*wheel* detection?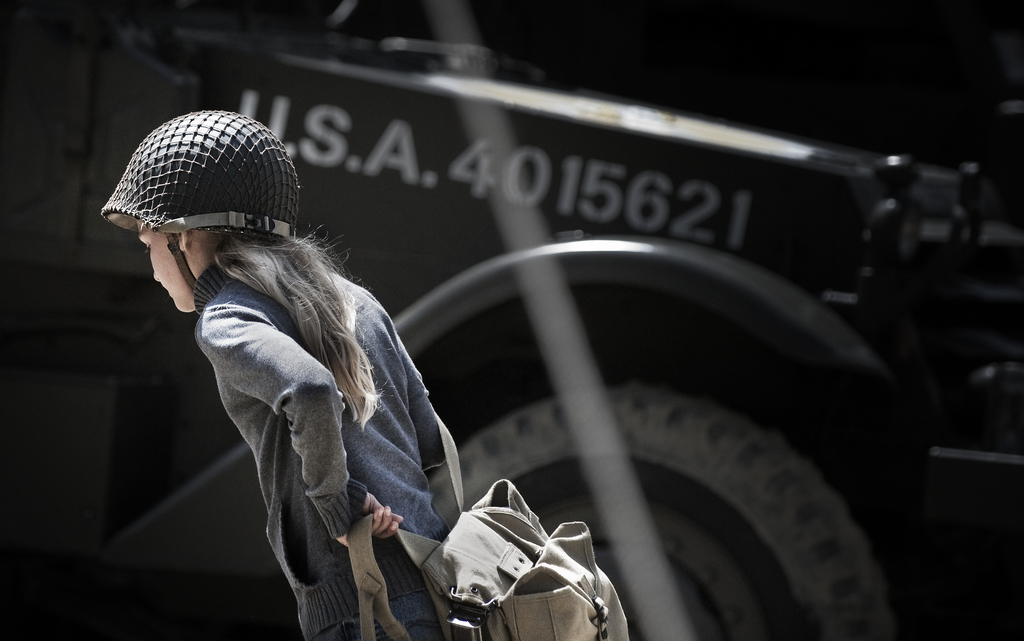
left=430, top=385, right=892, bottom=640
